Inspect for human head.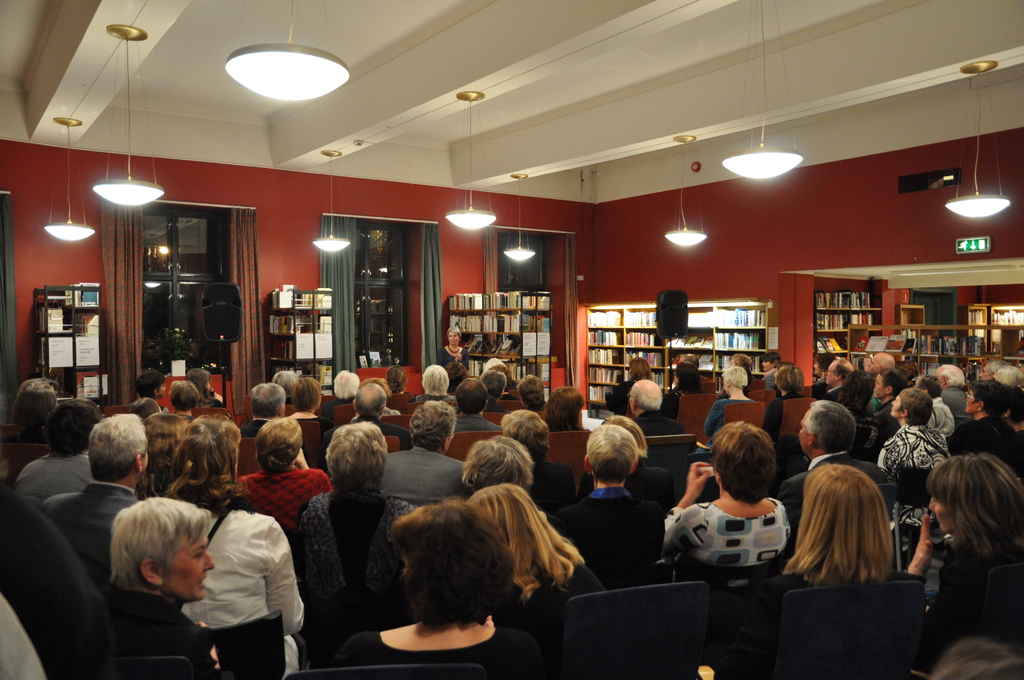
Inspection: bbox(717, 367, 748, 397).
